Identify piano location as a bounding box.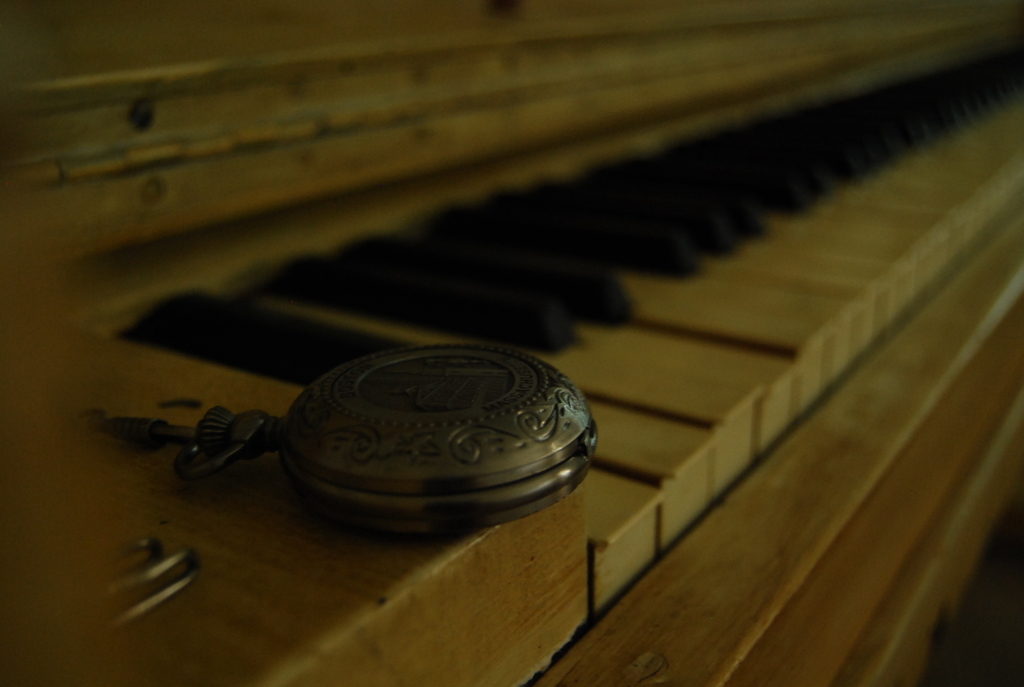
pyautogui.locateOnScreen(0, 0, 1023, 686).
